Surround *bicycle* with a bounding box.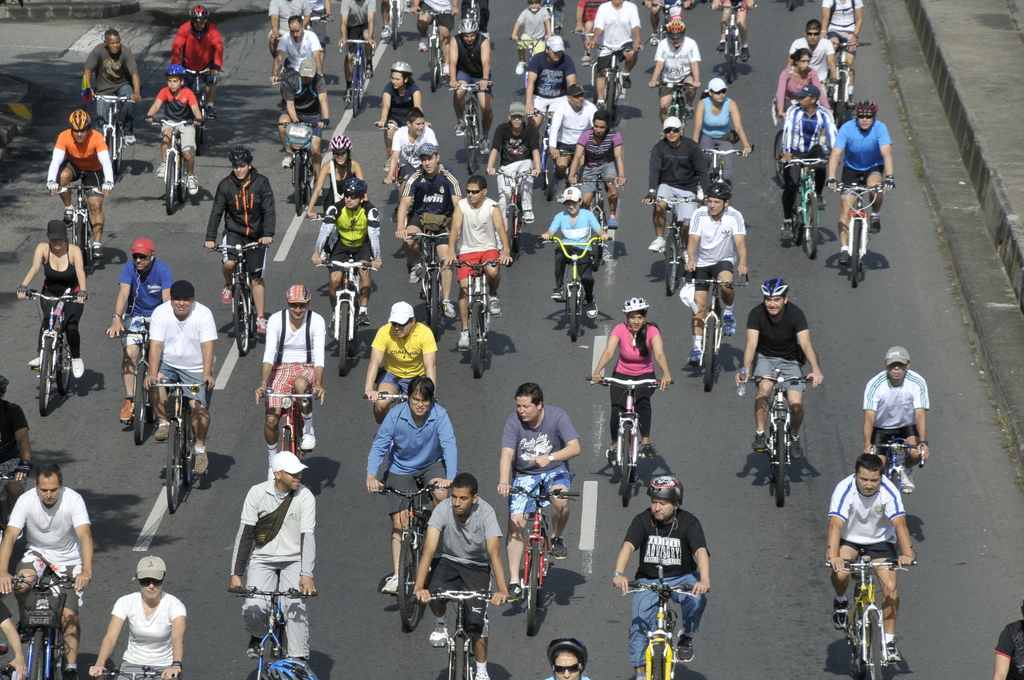
<bbox>488, 169, 536, 258</bbox>.
